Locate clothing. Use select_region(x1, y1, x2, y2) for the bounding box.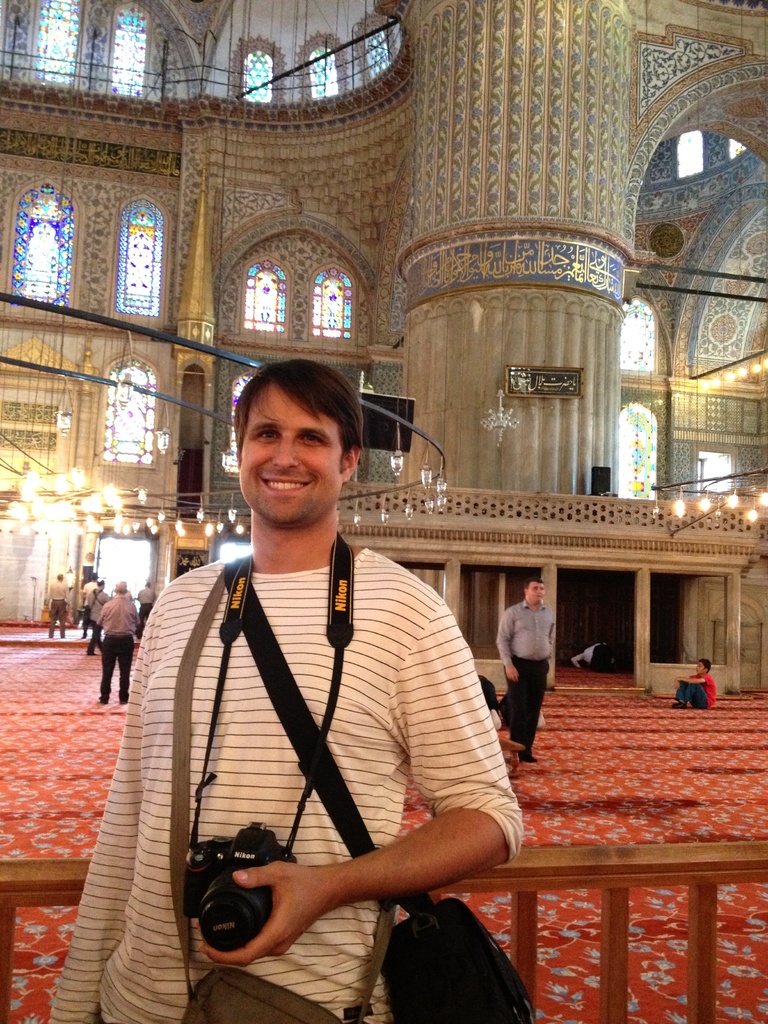
select_region(45, 577, 68, 634).
